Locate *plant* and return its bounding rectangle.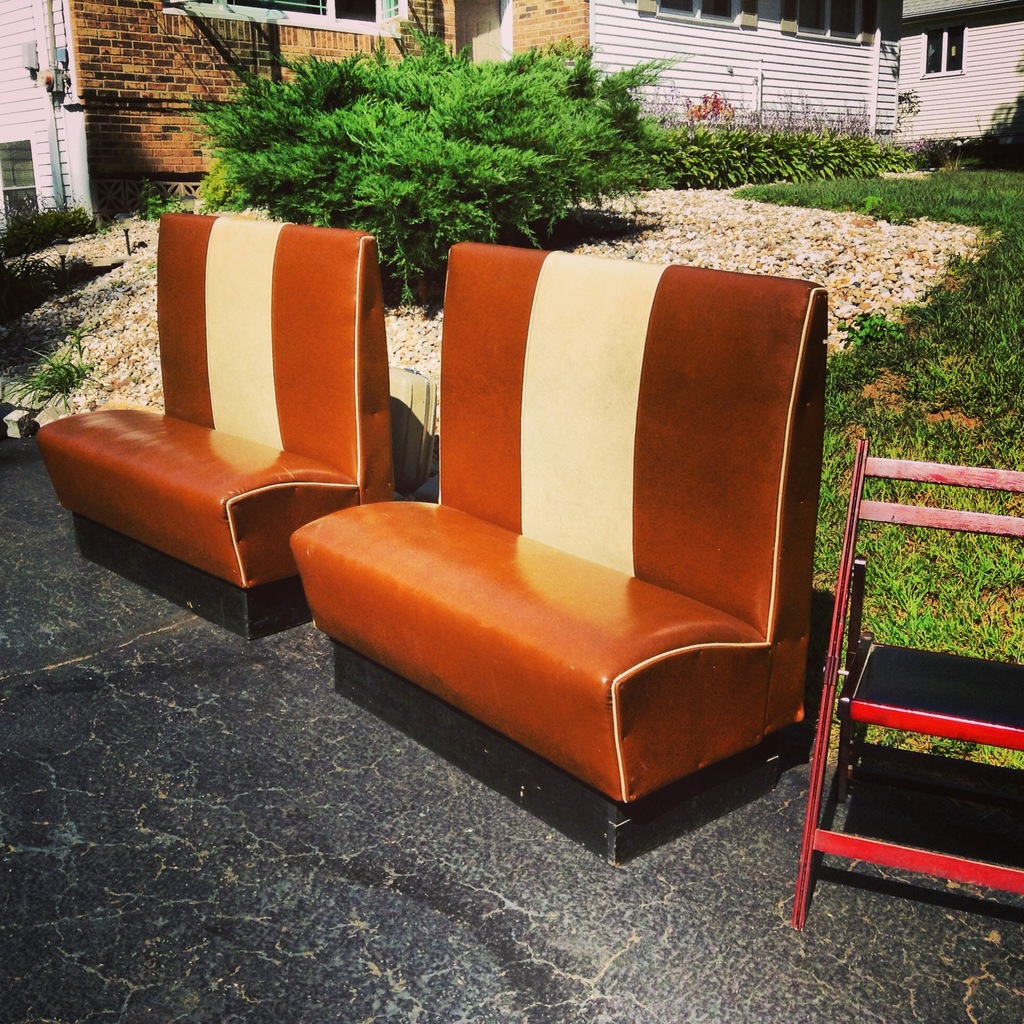
0 319 100 399.
